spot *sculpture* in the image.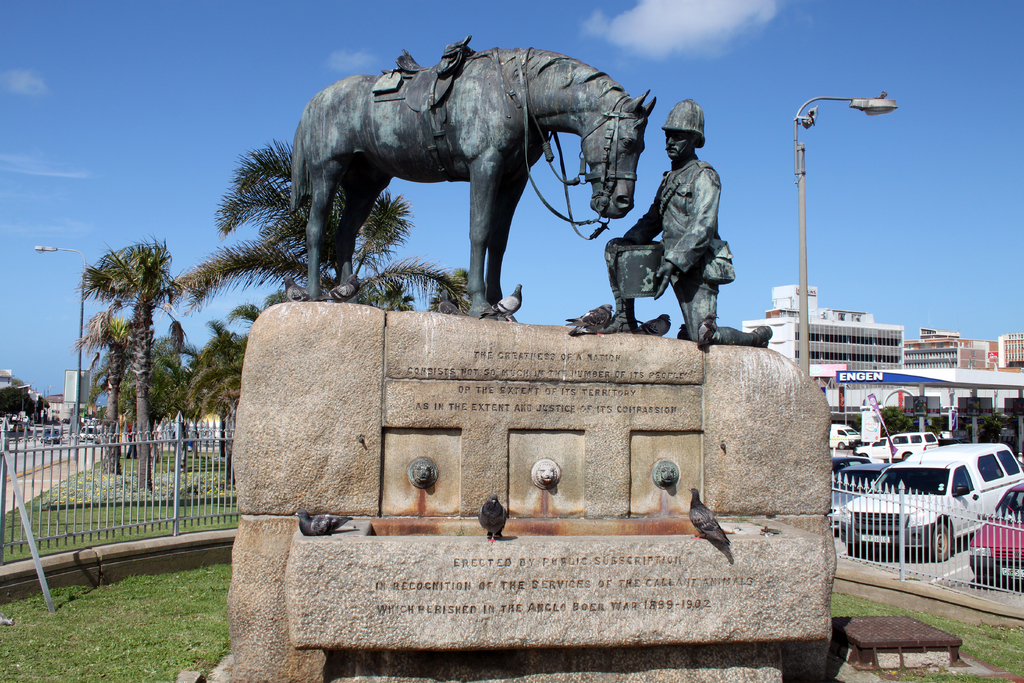
*sculpture* found at 239/27/687/322.
